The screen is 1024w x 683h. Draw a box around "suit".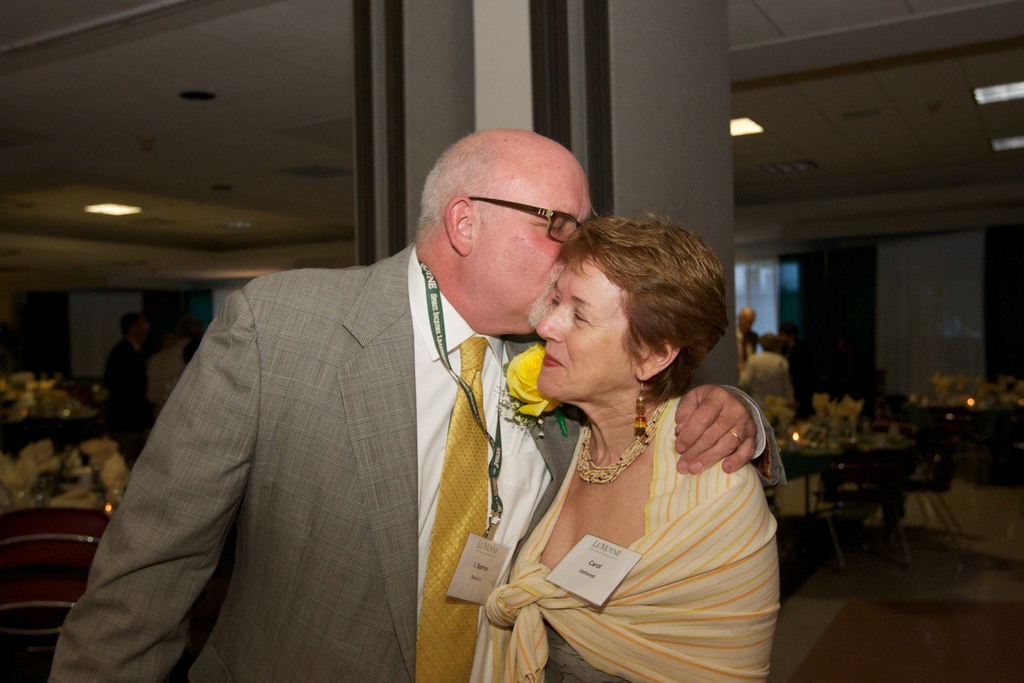
111:160:552:682.
